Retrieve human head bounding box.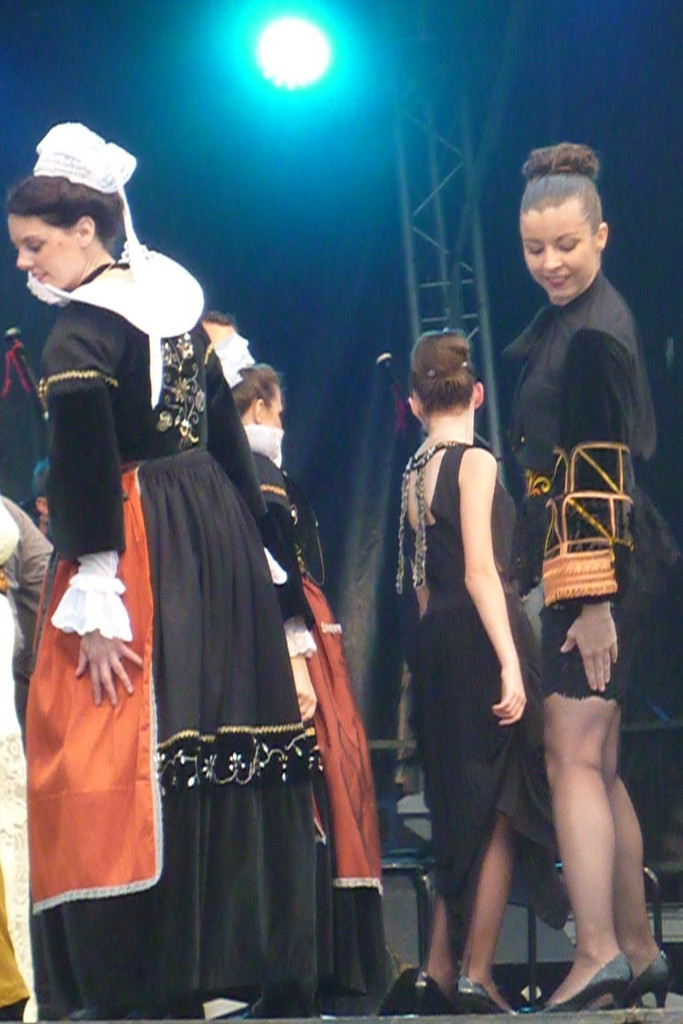
Bounding box: {"left": 230, "top": 360, "right": 288, "bottom": 463}.
